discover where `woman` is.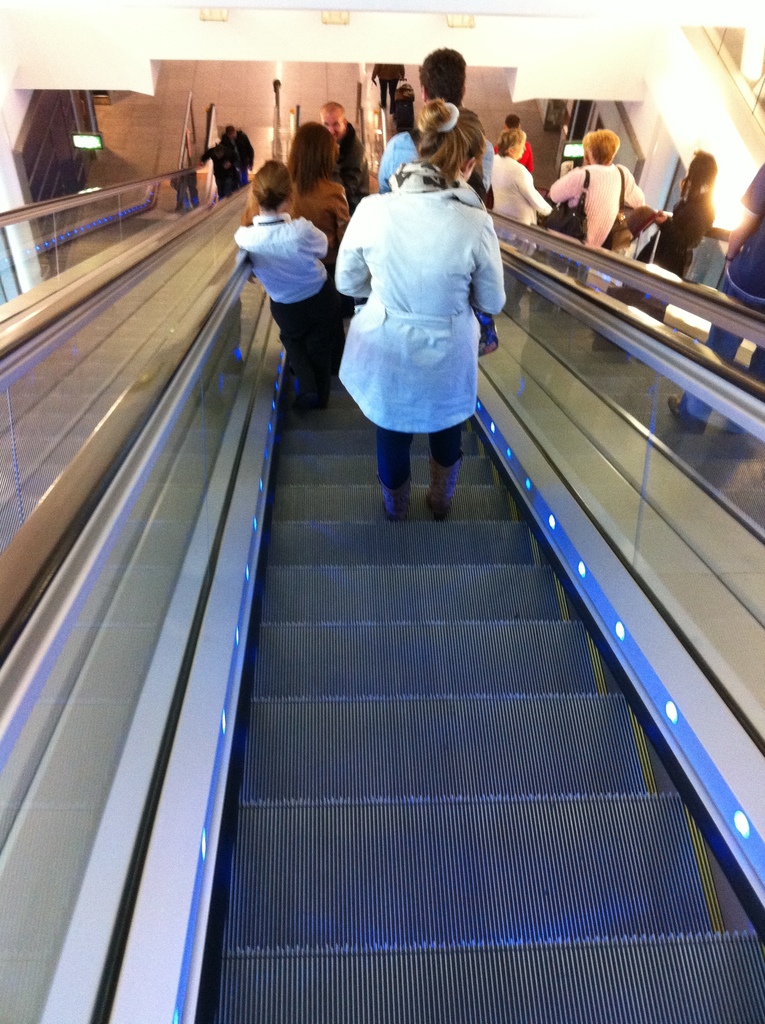
Discovered at bbox=(554, 129, 647, 244).
